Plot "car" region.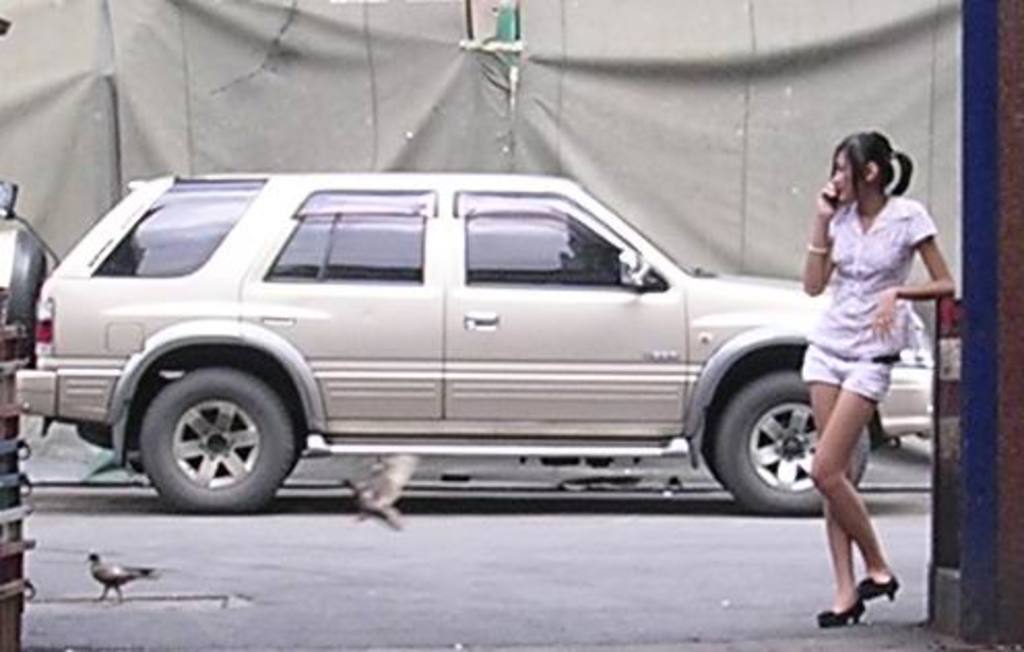
Plotted at {"x1": 14, "y1": 169, "x2": 937, "y2": 518}.
